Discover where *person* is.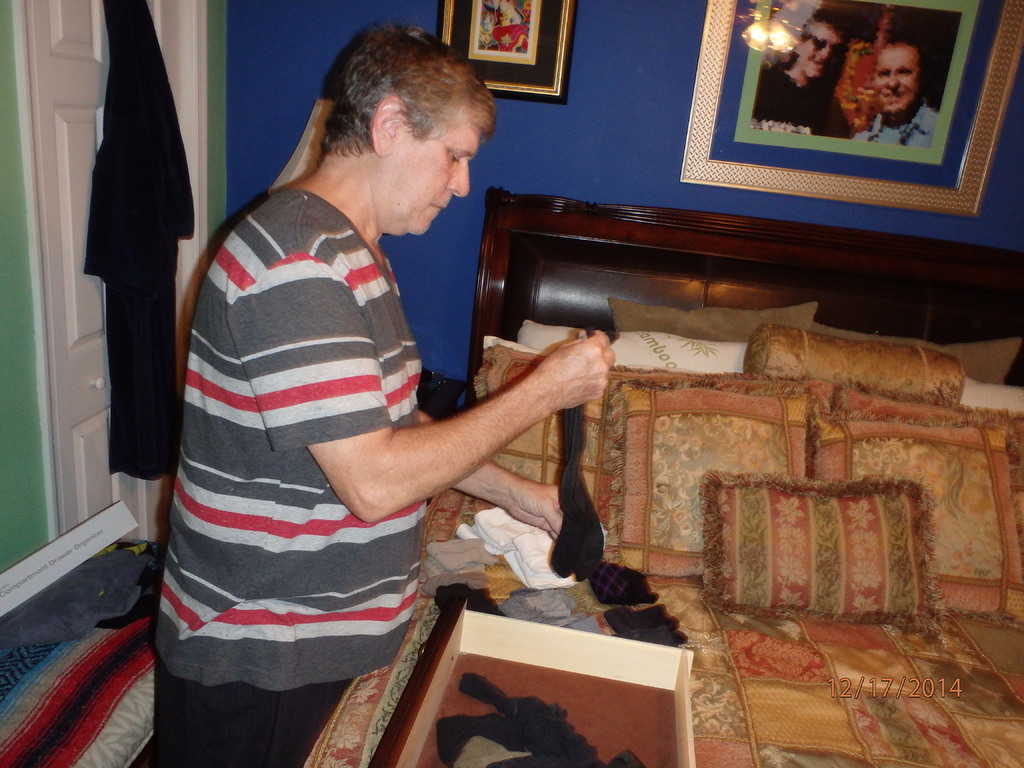
Discovered at locate(758, 11, 849, 140).
